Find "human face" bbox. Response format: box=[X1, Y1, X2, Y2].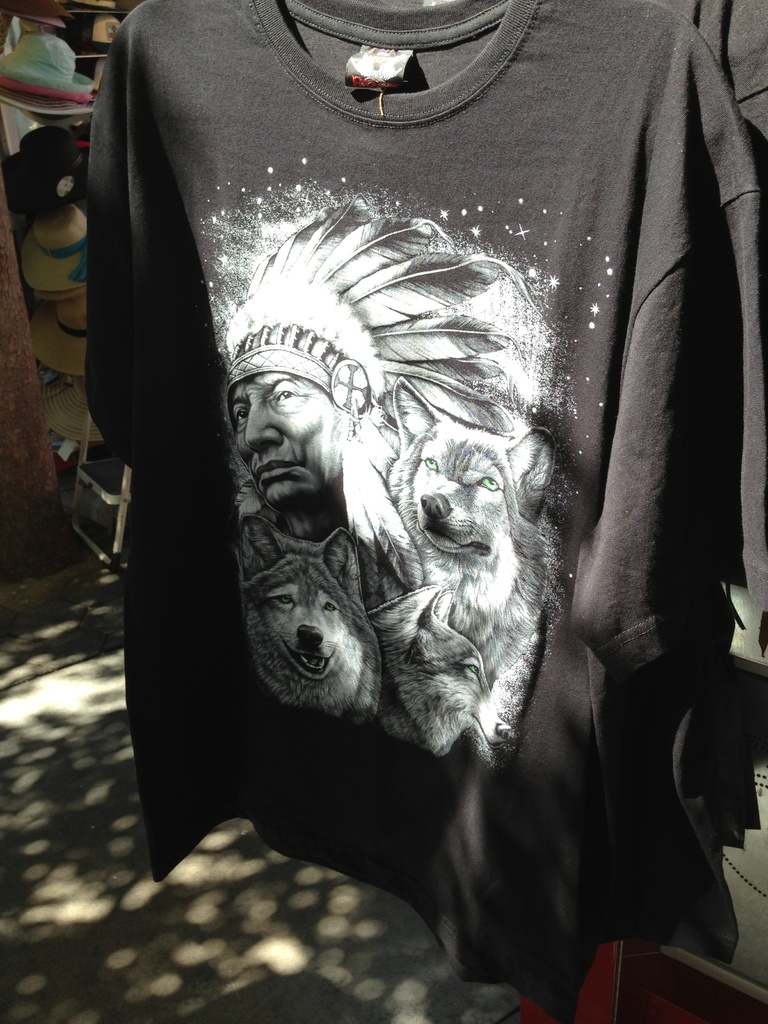
box=[231, 371, 345, 504].
